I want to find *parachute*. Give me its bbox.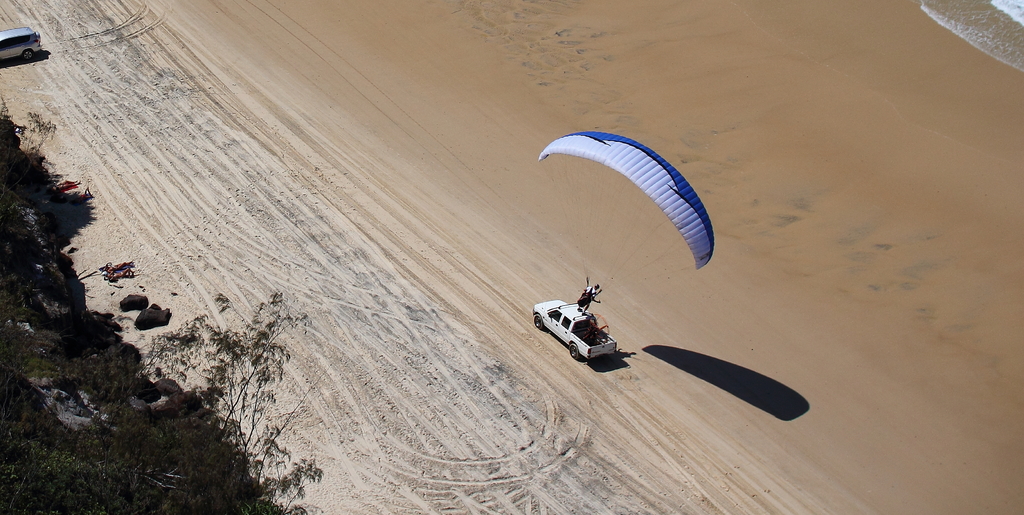
select_region(517, 115, 722, 376).
